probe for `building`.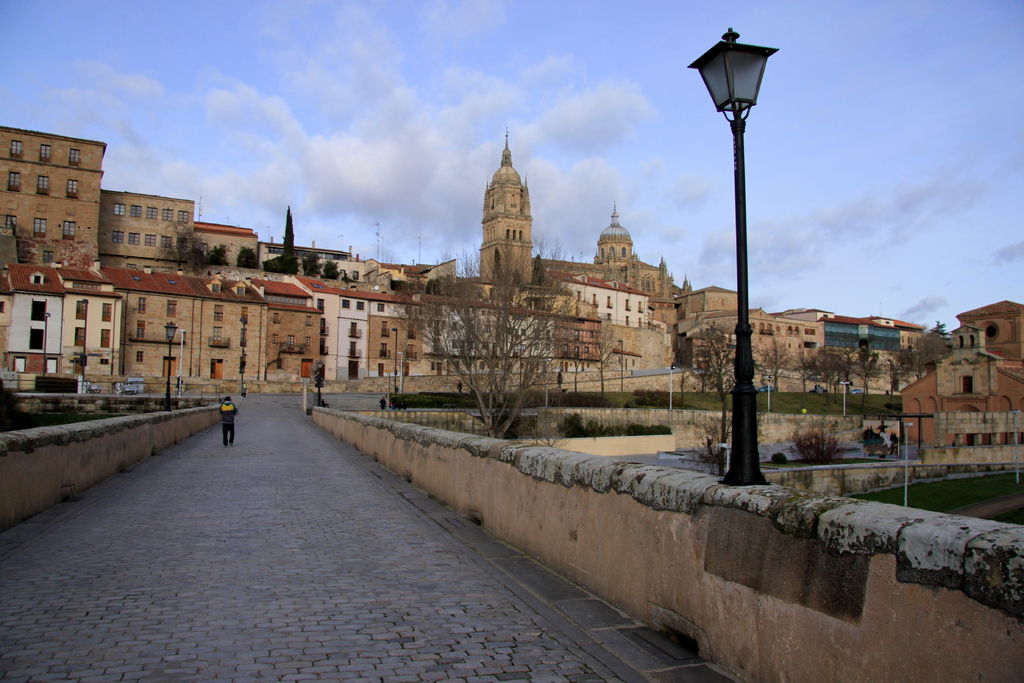
Probe result: region(897, 297, 1023, 472).
